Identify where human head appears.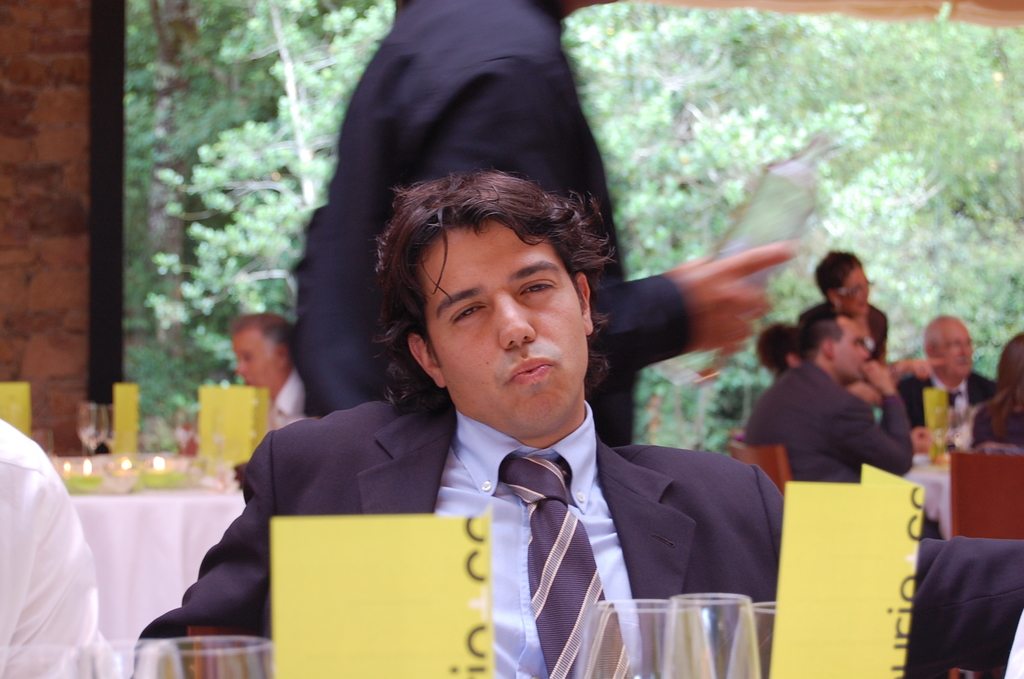
Appears at [left=796, top=311, right=872, bottom=382].
